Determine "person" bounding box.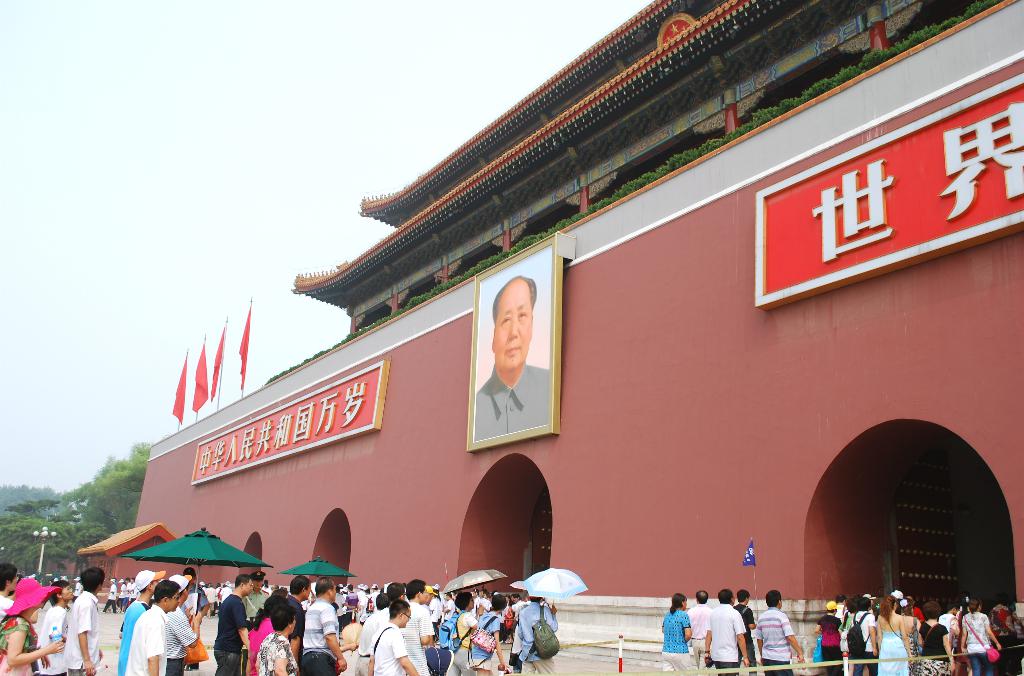
Determined: {"left": 920, "top": 604, "right": 952, "bottom": 673}.
